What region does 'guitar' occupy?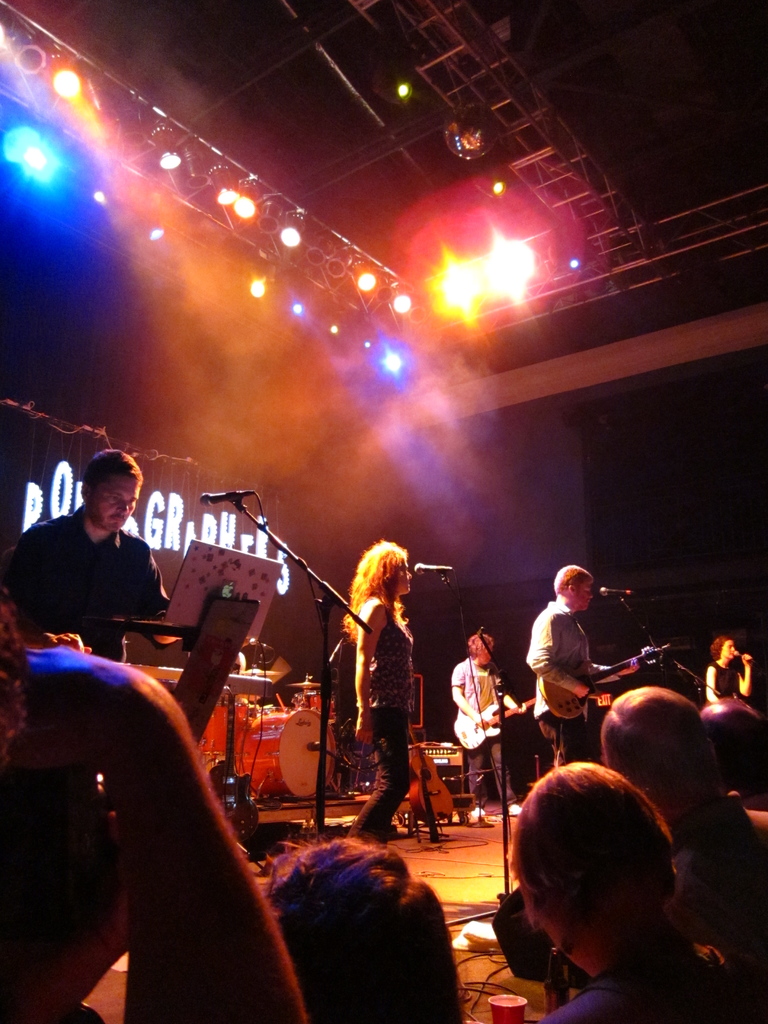
531 636 689 725.
